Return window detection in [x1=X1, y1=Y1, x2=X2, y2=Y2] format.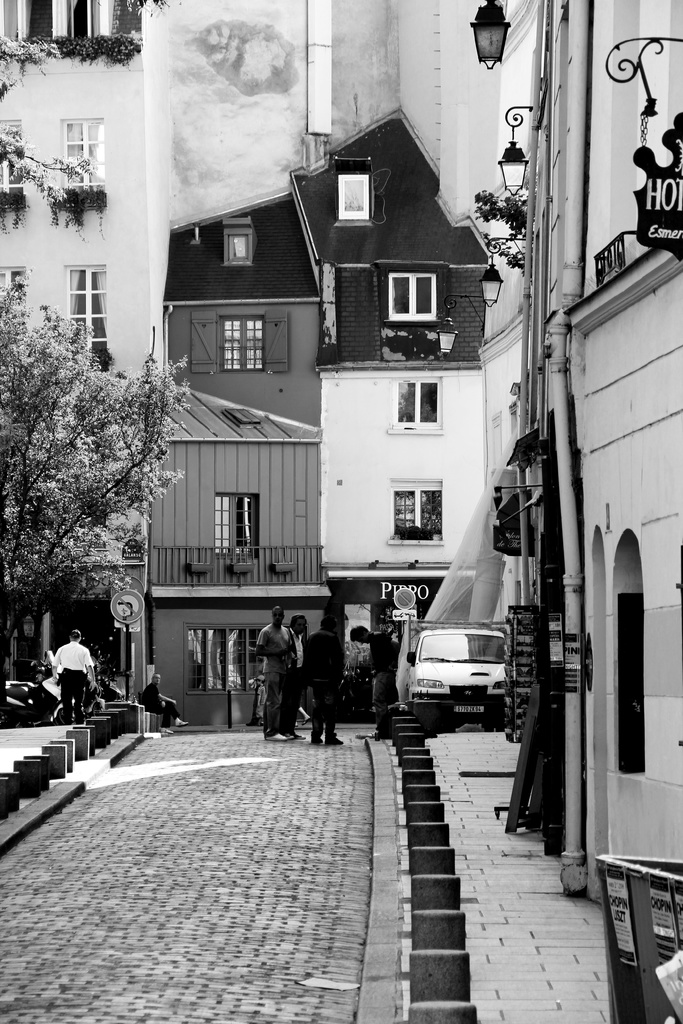
[x1=58, y1=266, x2=110, y2=369].
